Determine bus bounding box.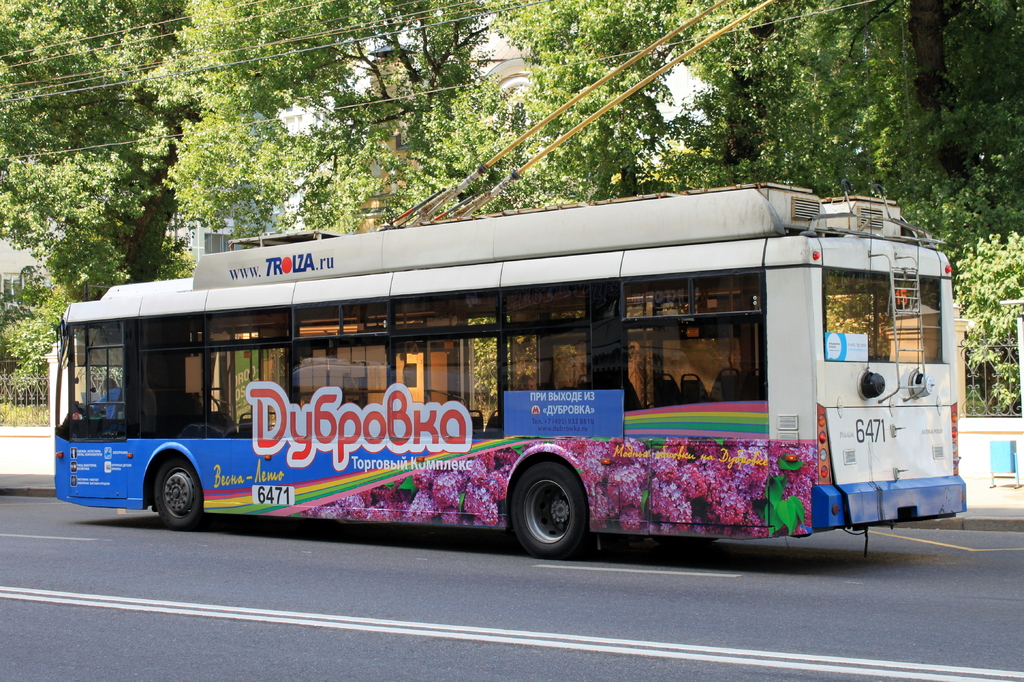
Determined: (x1=49, y1=182, x2=976, y2=560).
